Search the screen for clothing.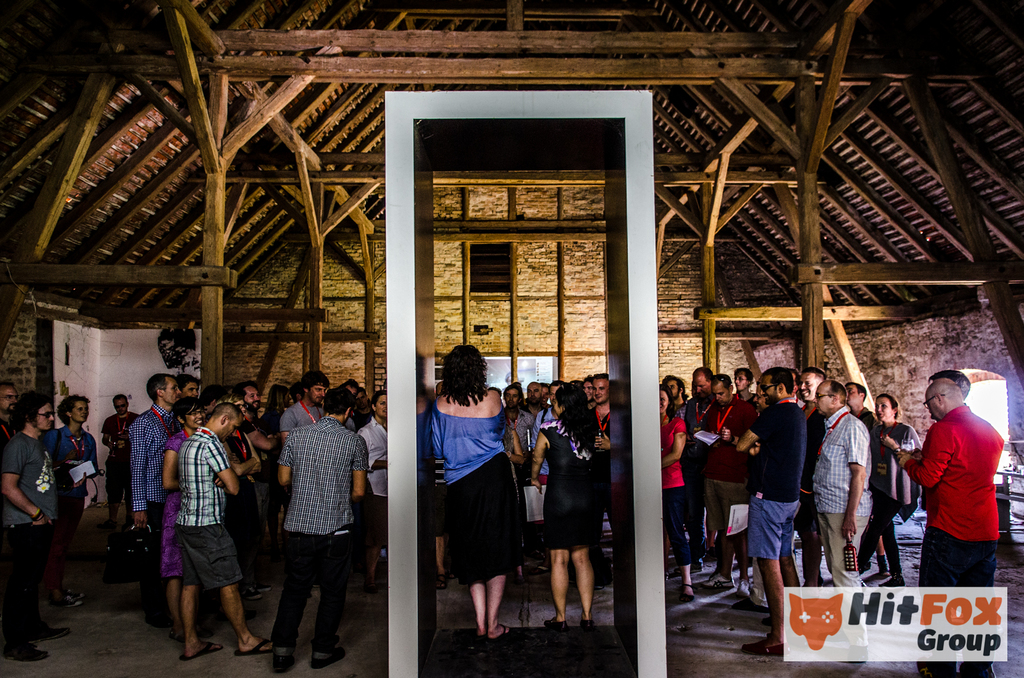
Found at x1=255, y1=410, x2=282, y2=520.
